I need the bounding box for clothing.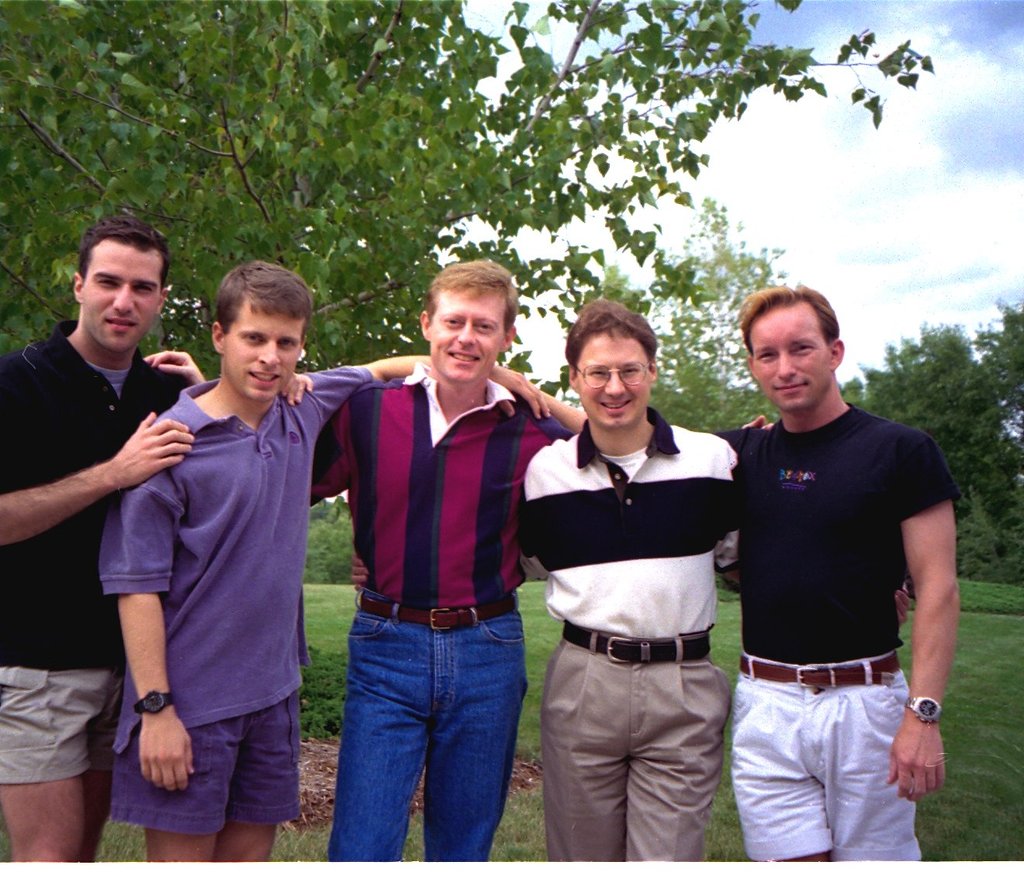
Here it is: {"left": 98, "top": 367, "right": 370, "bottom": 838}.
